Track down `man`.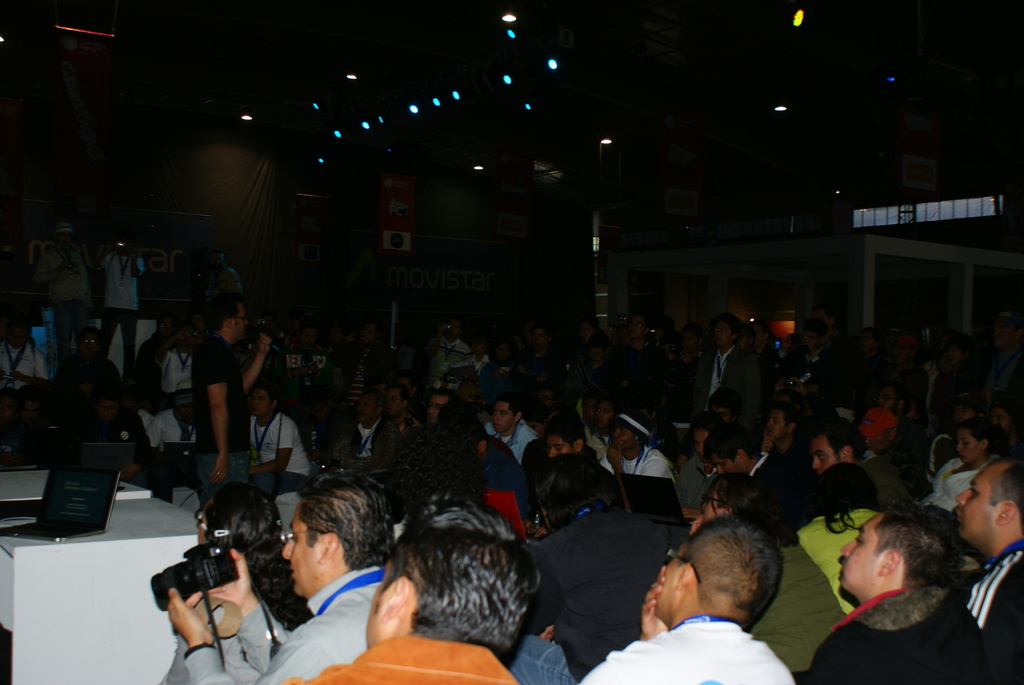
Tracked to 602 409 680 486.
